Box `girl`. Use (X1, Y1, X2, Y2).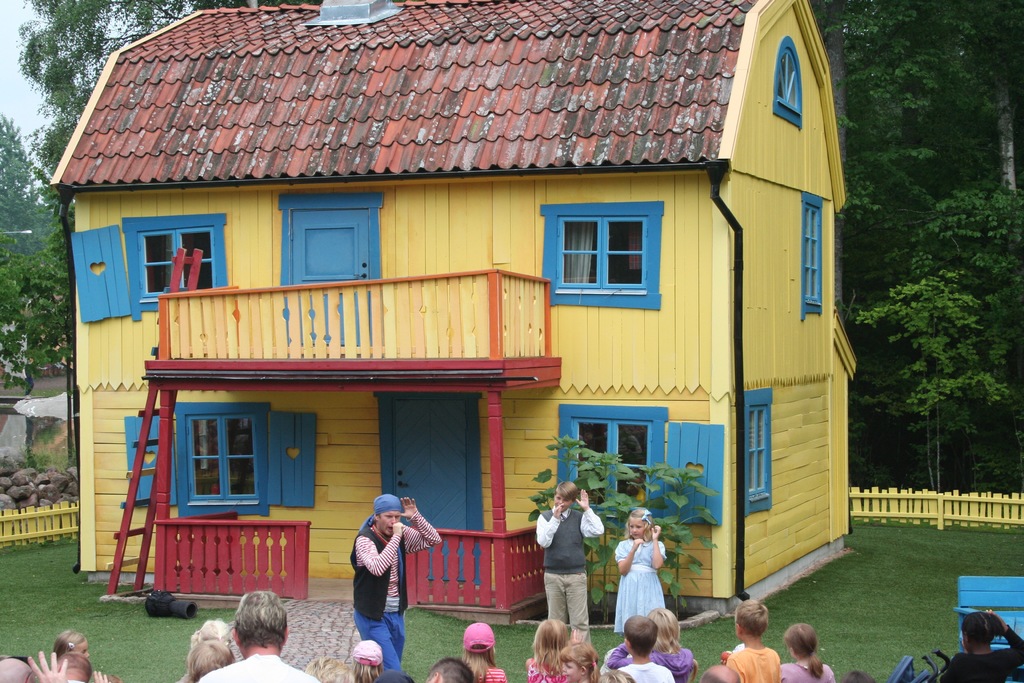
(779, 625, 833, 682).
